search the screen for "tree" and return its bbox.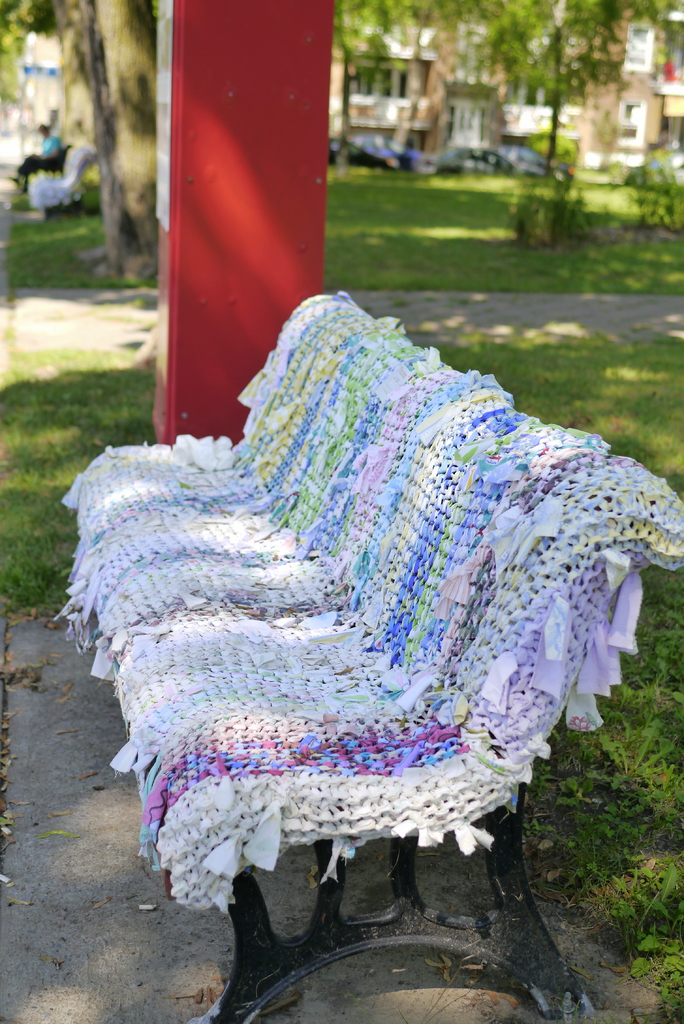
Found: Rect(79, 0, 156, 279).
